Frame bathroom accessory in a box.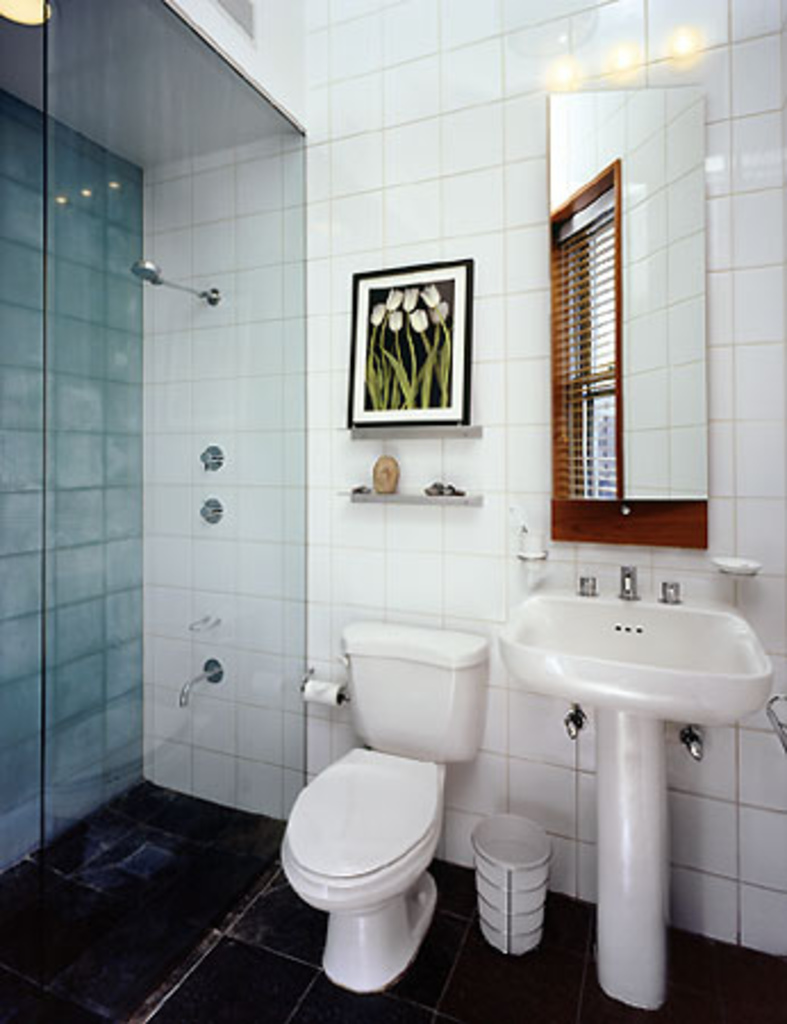
<bbox>685, 724, 705, 760</bbox>.
